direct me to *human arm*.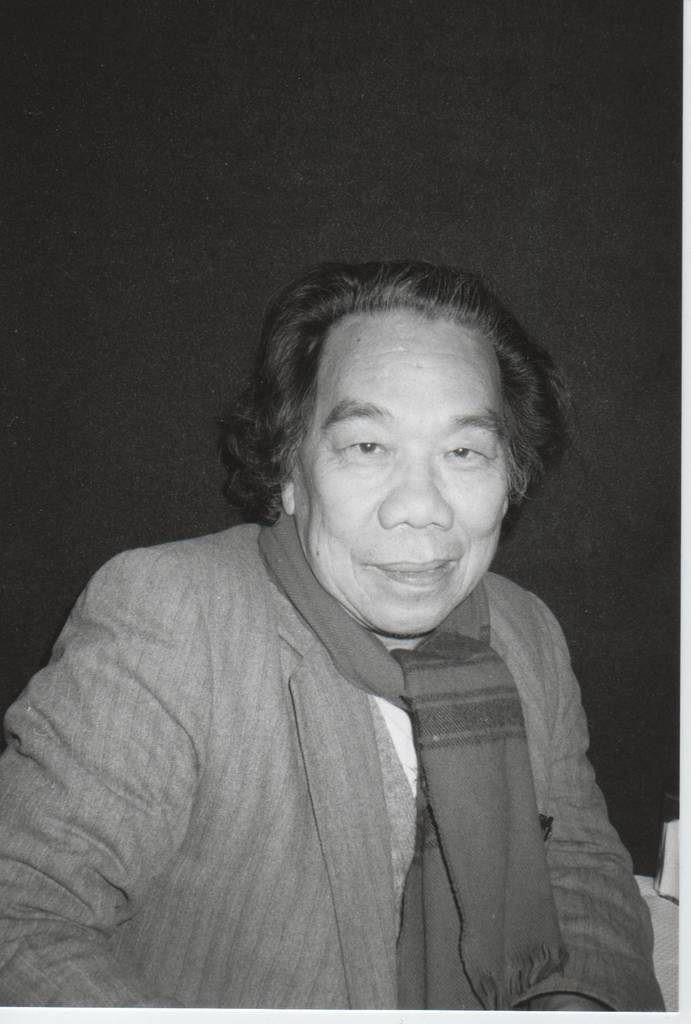
Direction: x1=1 y1=544 x2=192 y2=1016.
